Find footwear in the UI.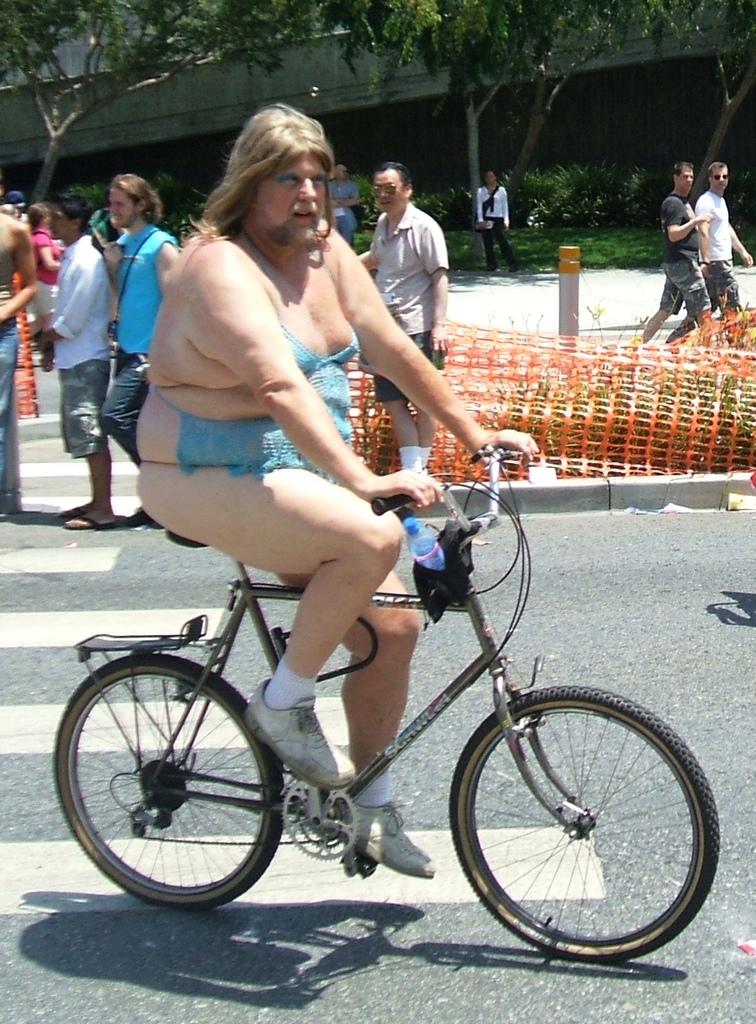
UI element at 56 510 115 530.
